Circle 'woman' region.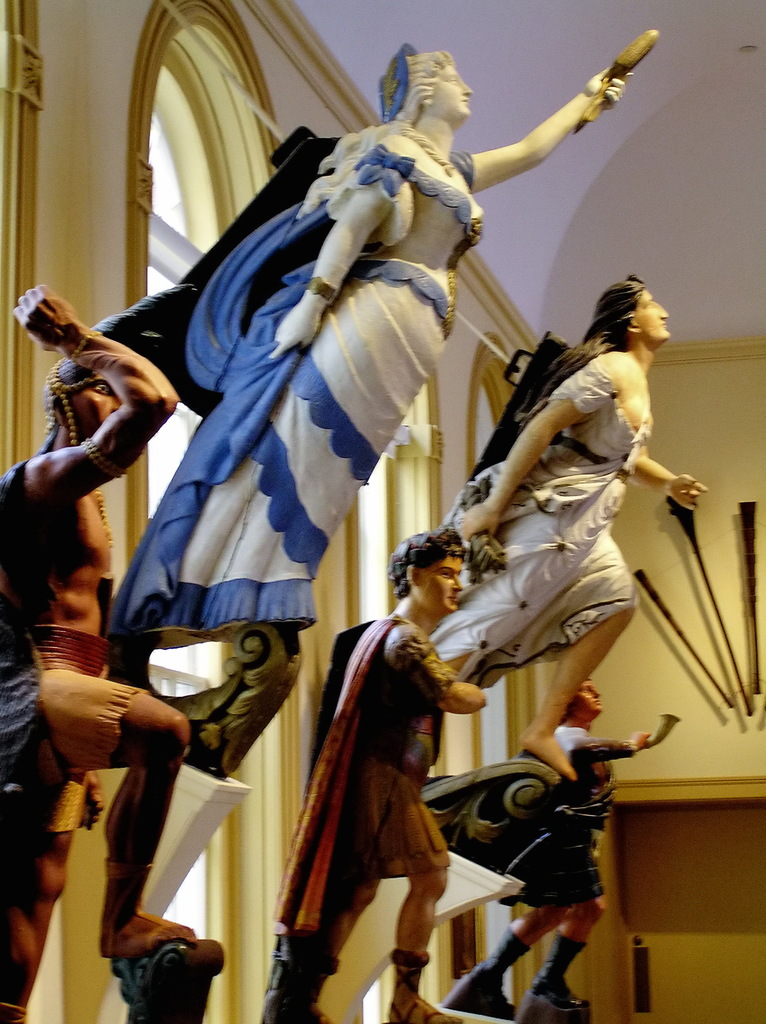
Region: bbox(426, 273, 708, 785).
